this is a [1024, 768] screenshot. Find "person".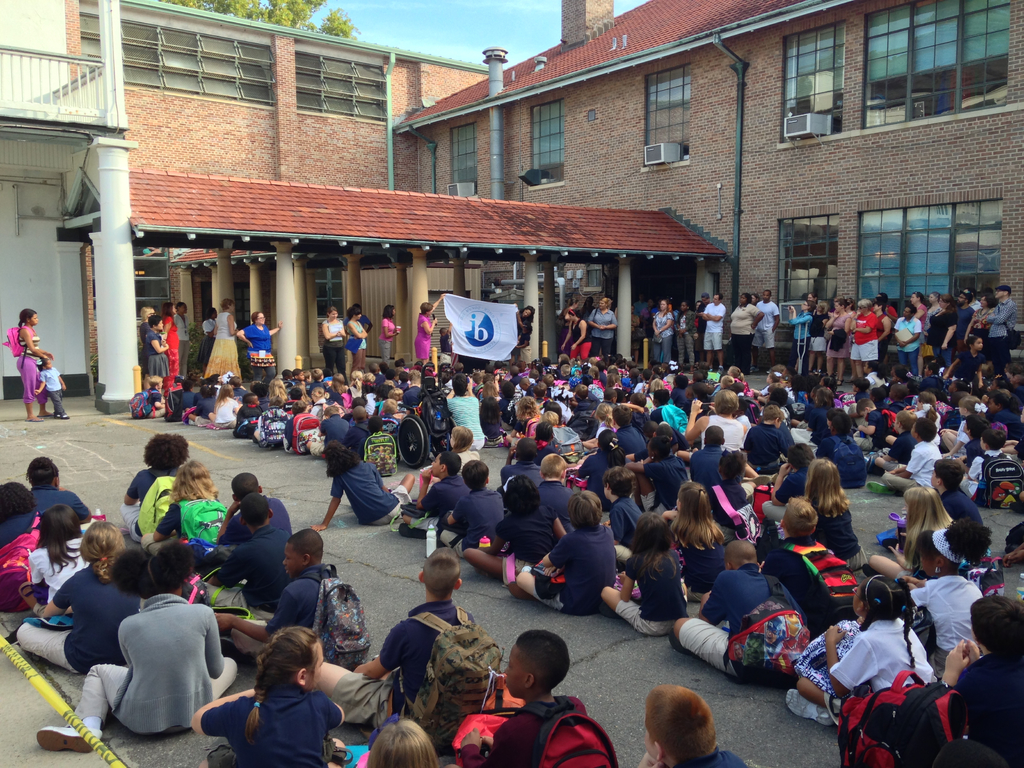
Bounding box: <region>131, 306, 156, 343</region>.
